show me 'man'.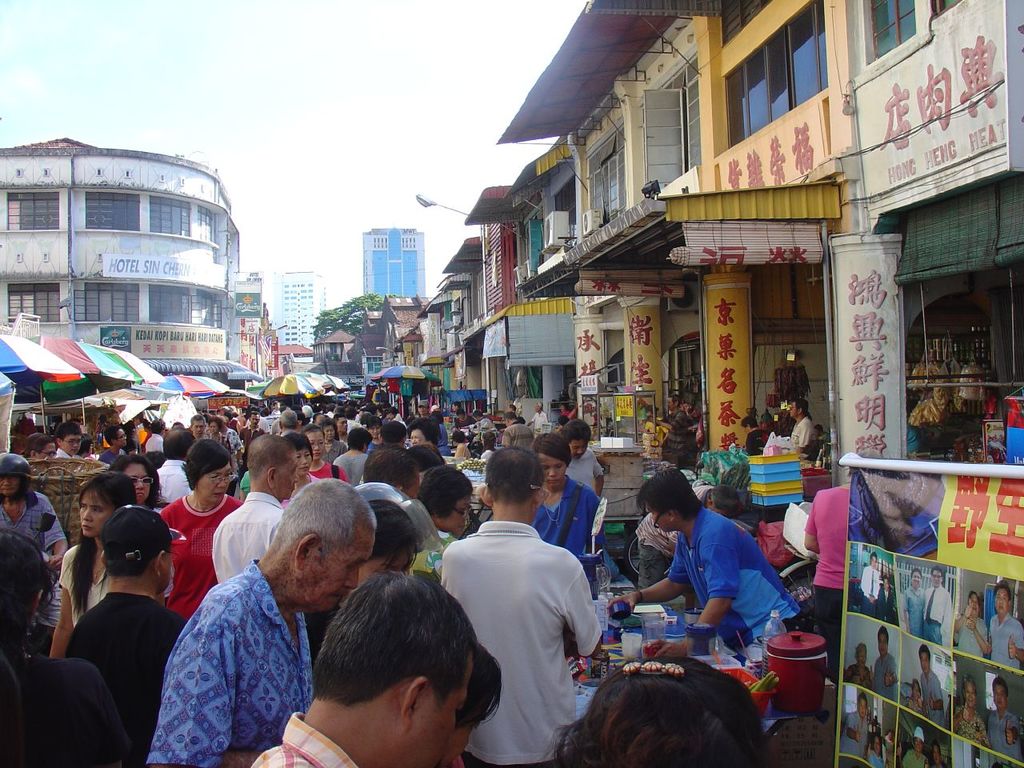
'man' is here: Rect(435, 459, 603, 749).
